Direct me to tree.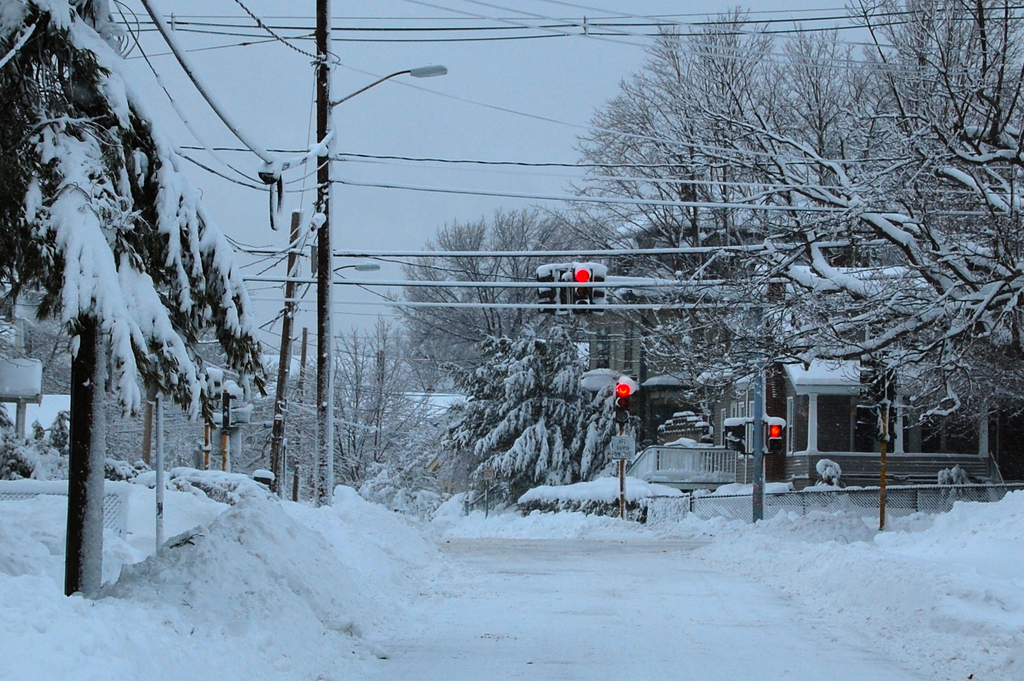
Direction: <region>440, 311, 626, 509</region>.
